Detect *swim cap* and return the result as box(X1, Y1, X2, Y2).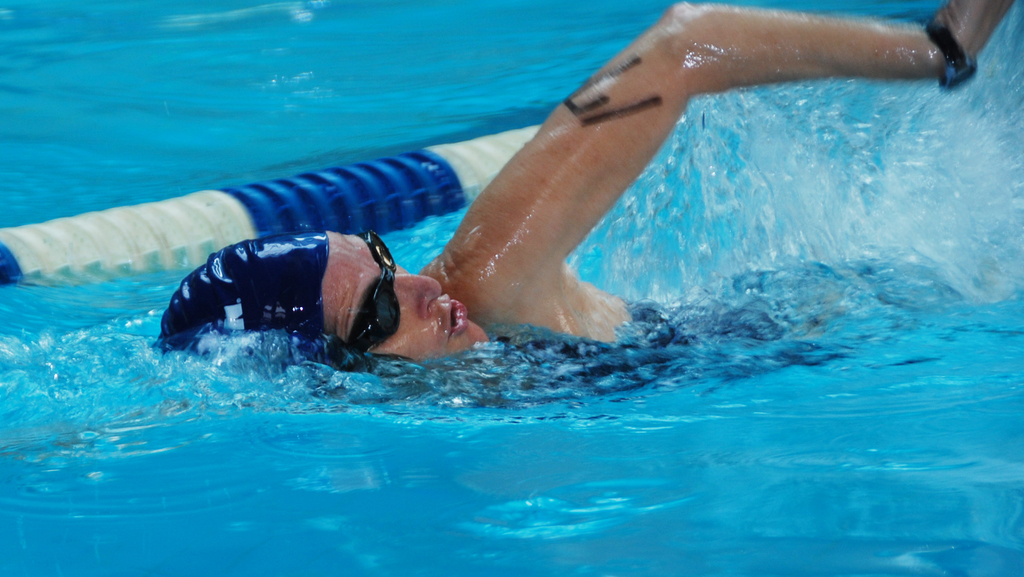
box(154, 224, 350, 379).
